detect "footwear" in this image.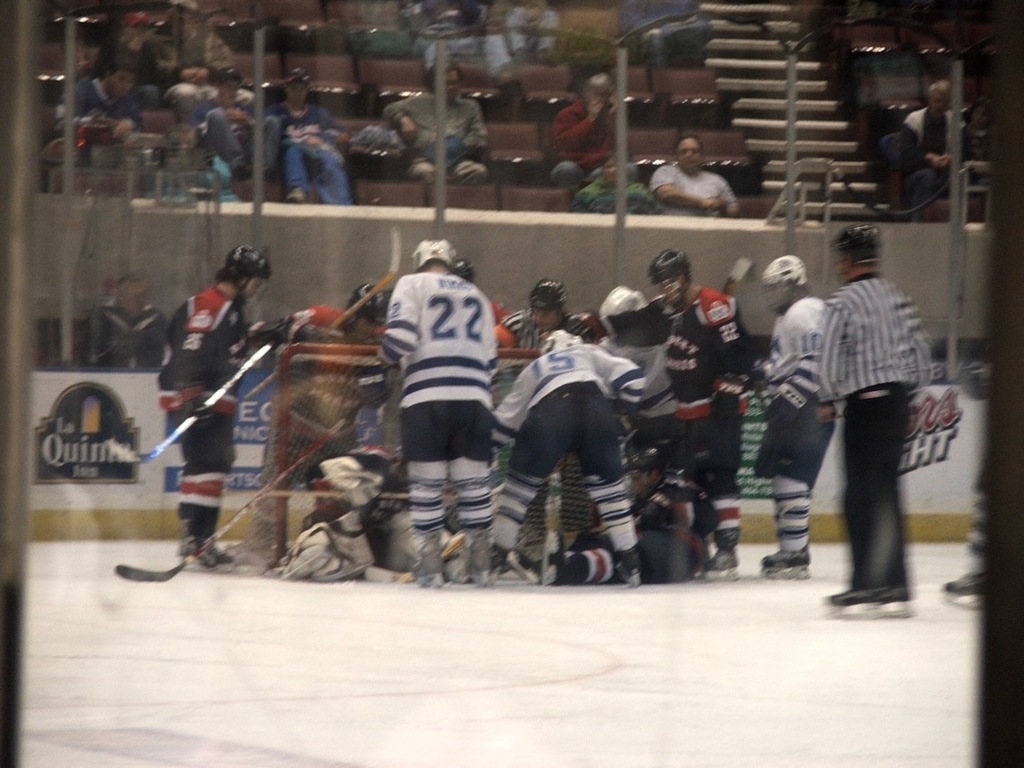
Detection: <region>206, 541, 237, 563</region>.
